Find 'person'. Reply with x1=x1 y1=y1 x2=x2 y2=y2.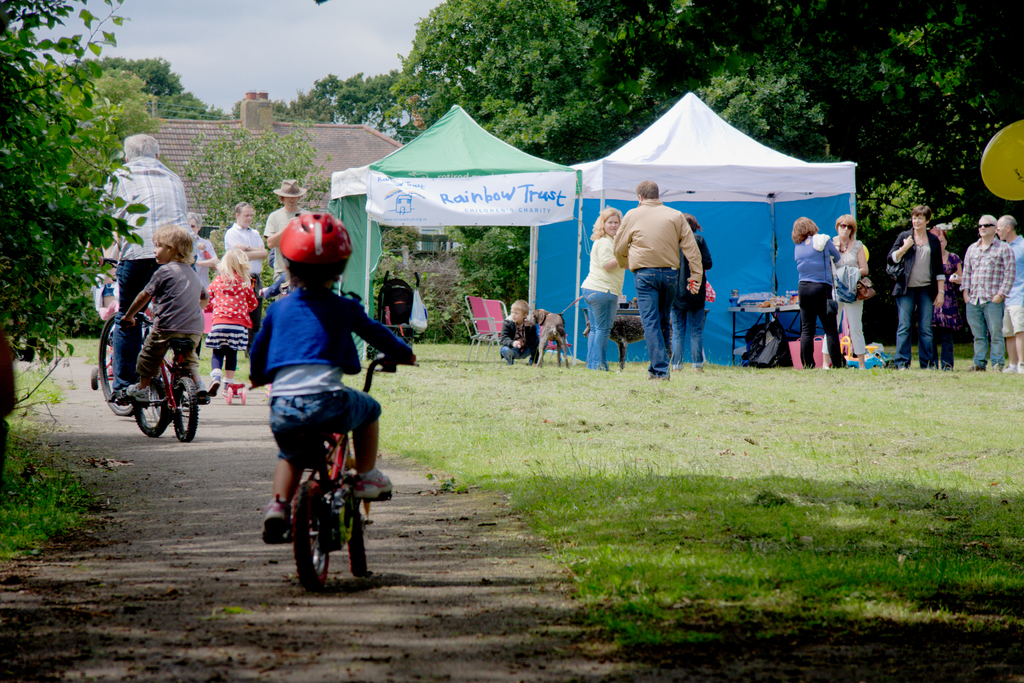
x1=207 y1=246 x2=254 y2=389.
